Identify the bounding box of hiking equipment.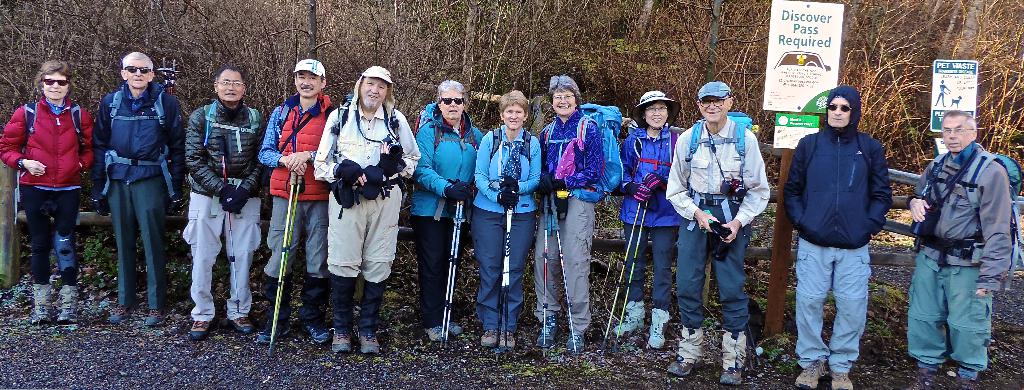
[924, 150, 1023, 295].
